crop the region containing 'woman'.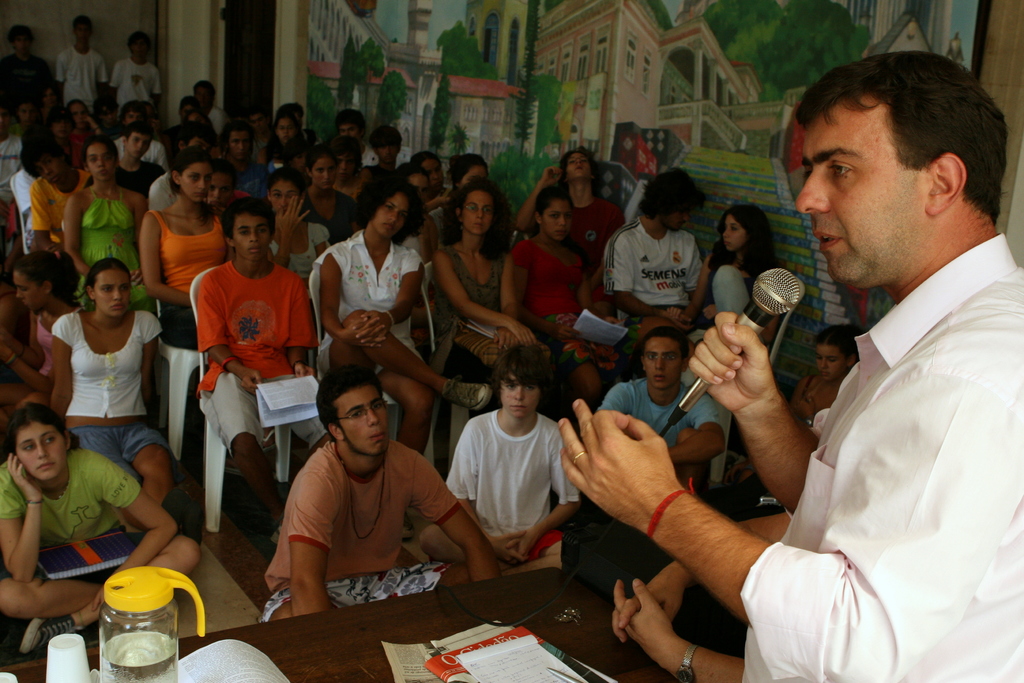
Crop region: select_region(262, 172, 328, 315).
